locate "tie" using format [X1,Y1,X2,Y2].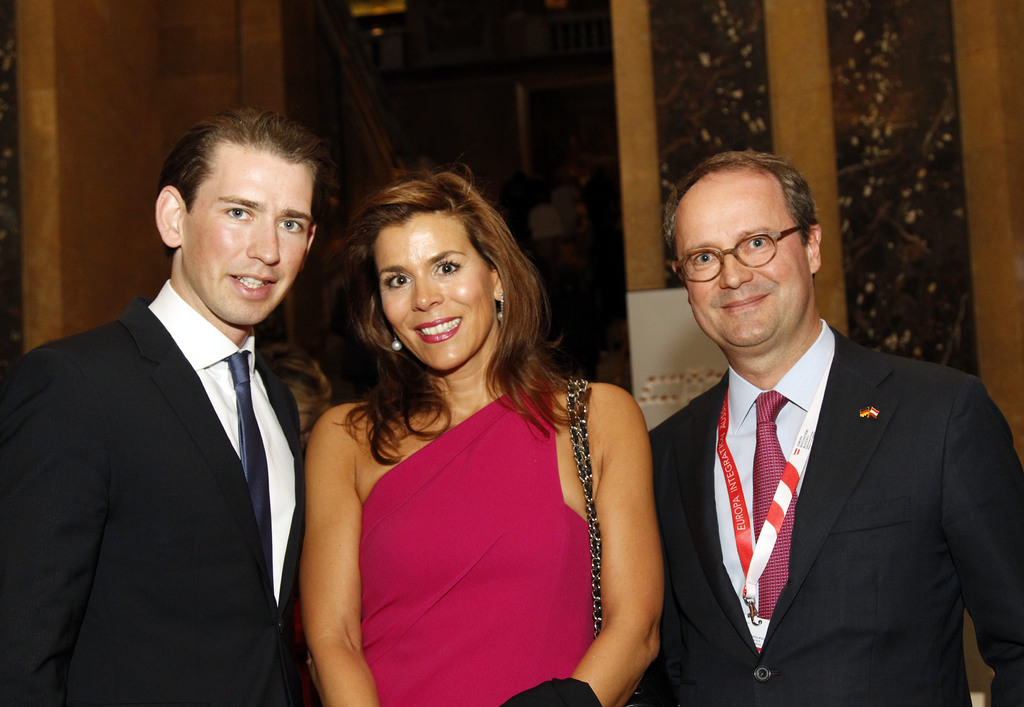
[223,345,278,605].
